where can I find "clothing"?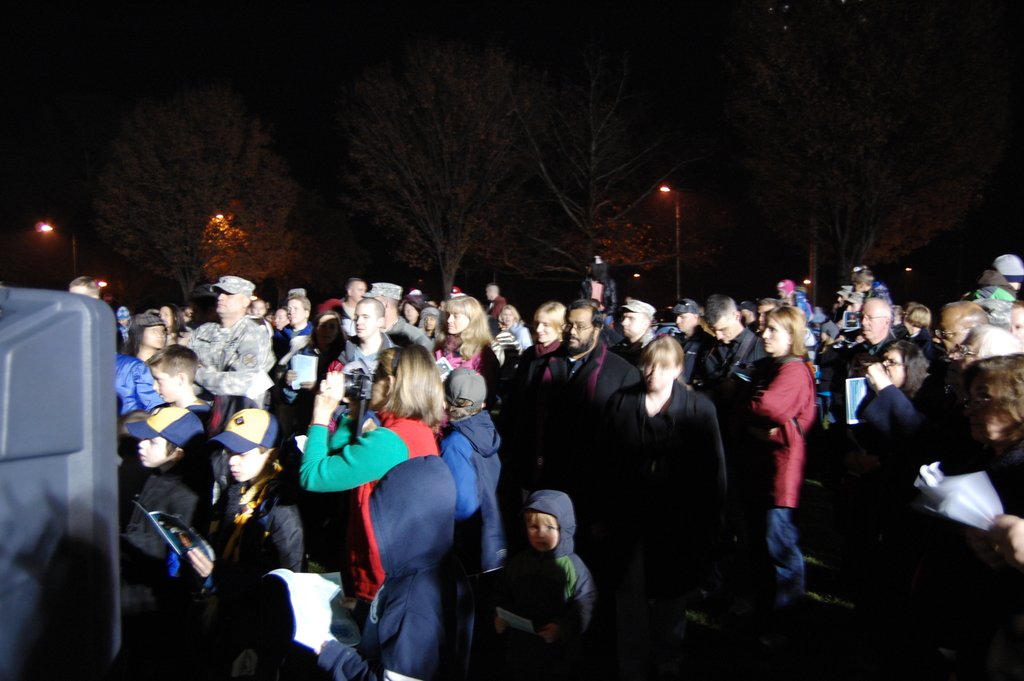
You can find it at (339,327,409,426).
